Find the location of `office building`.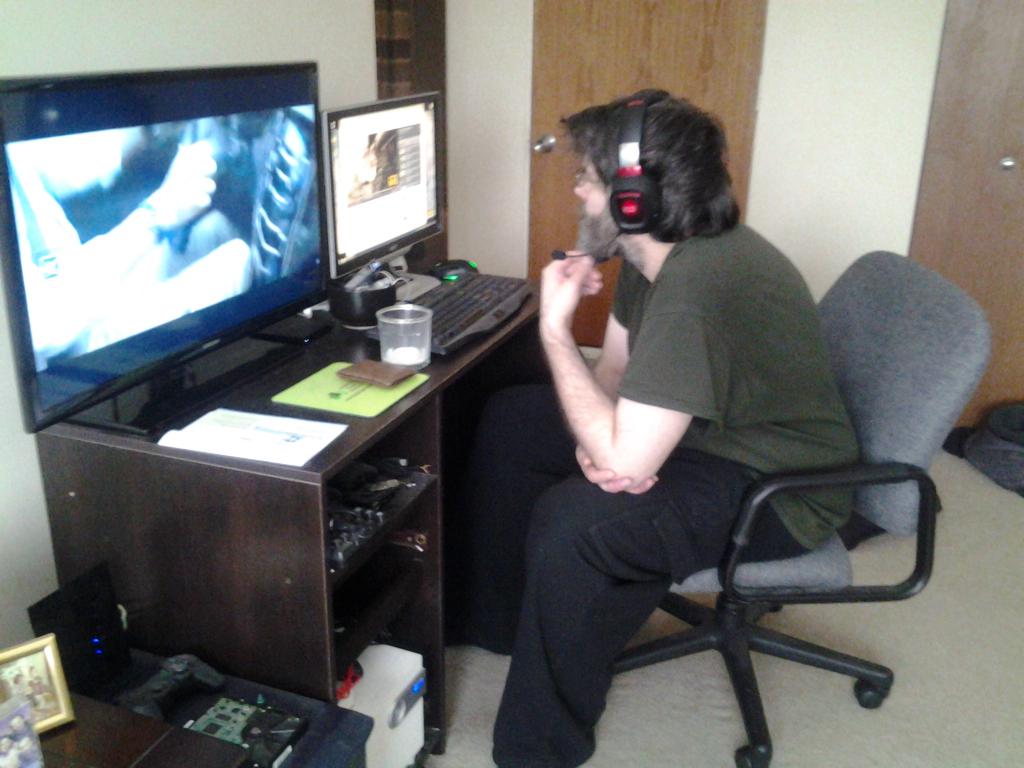
Location: box(21, 0, 1023, 767).
